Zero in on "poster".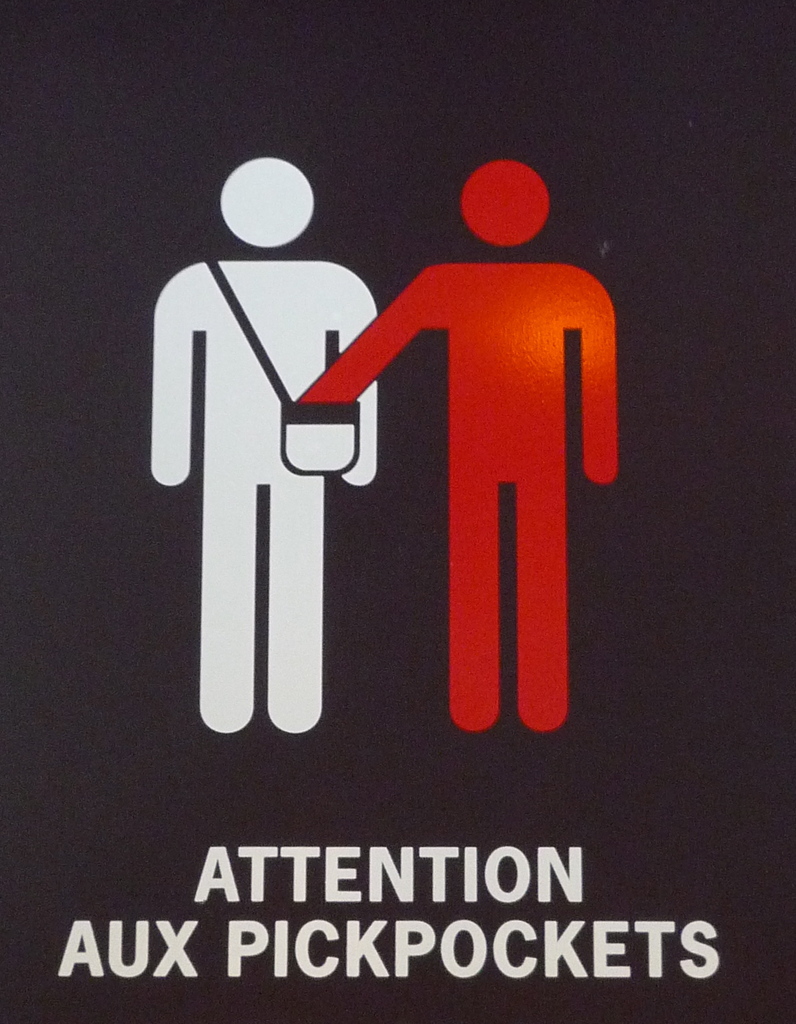
Zeroed in: region(0, 0, 795, 1023).
